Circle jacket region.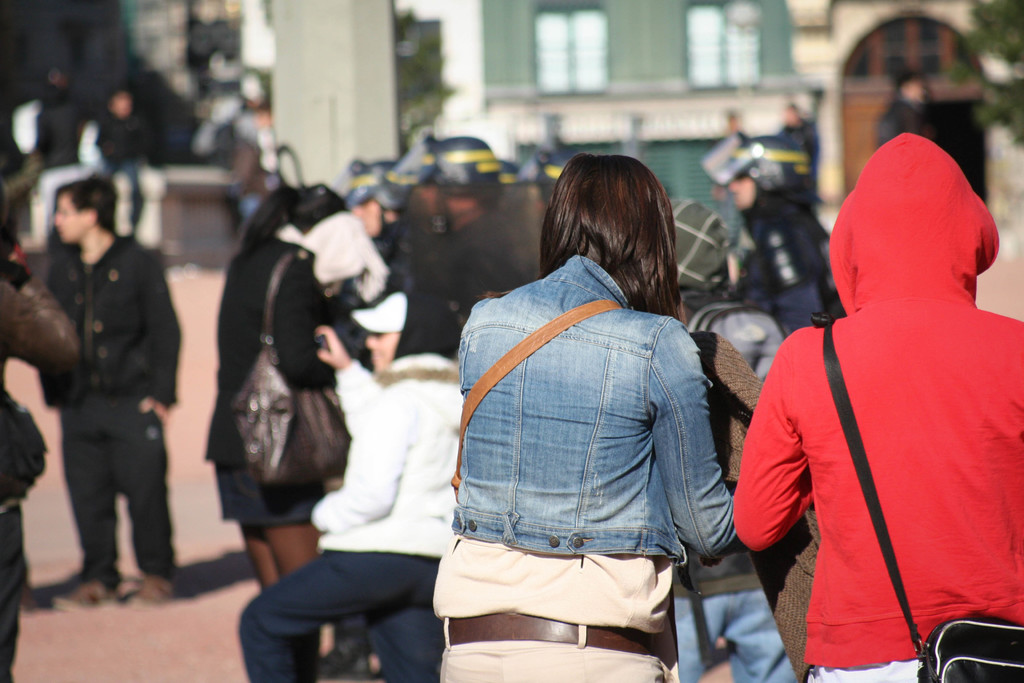
Region: <bbox>746, 132, 1009, 650</bbox>.
